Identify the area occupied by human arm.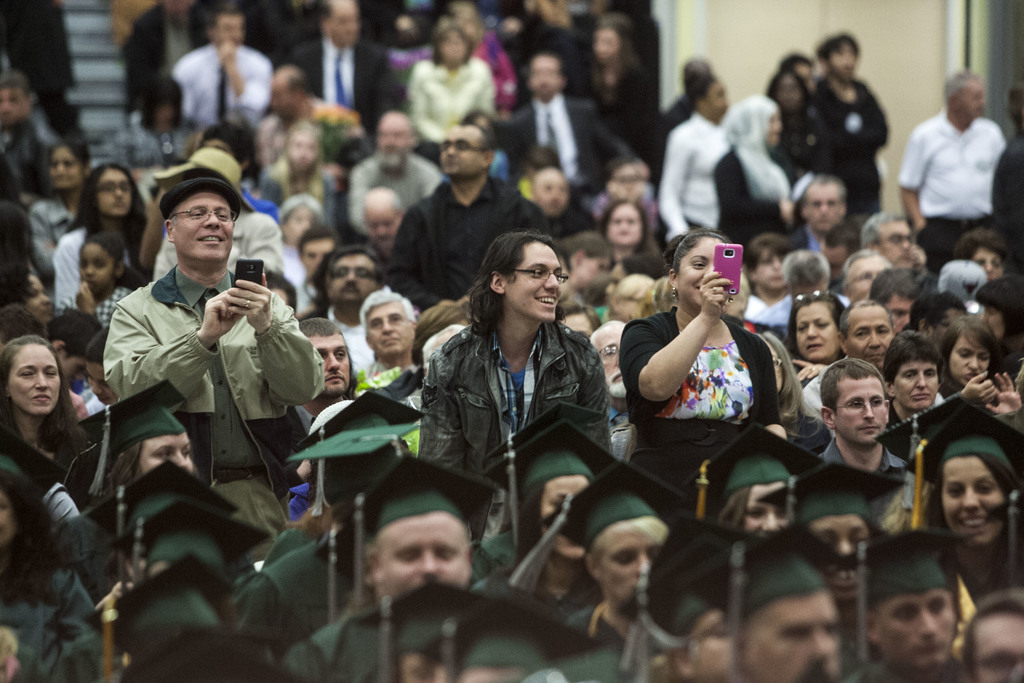
Area: box(50, 236, 85, 308).
